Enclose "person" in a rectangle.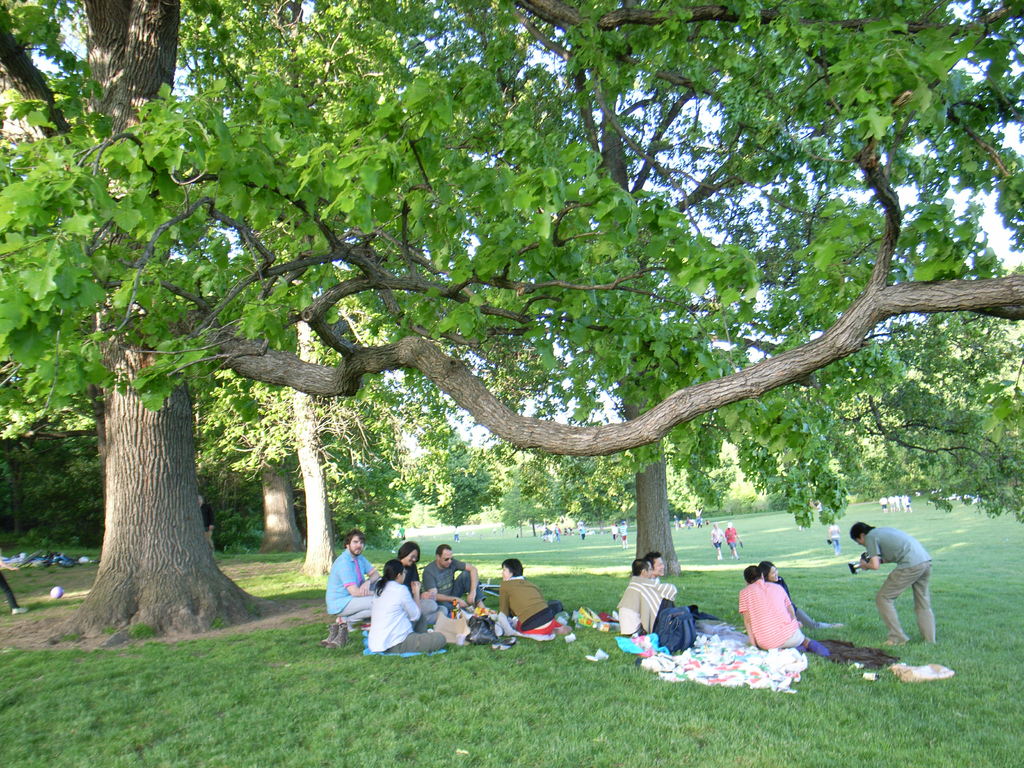
pyautogui.locateOnScreen(391, 541, 433, 613).
